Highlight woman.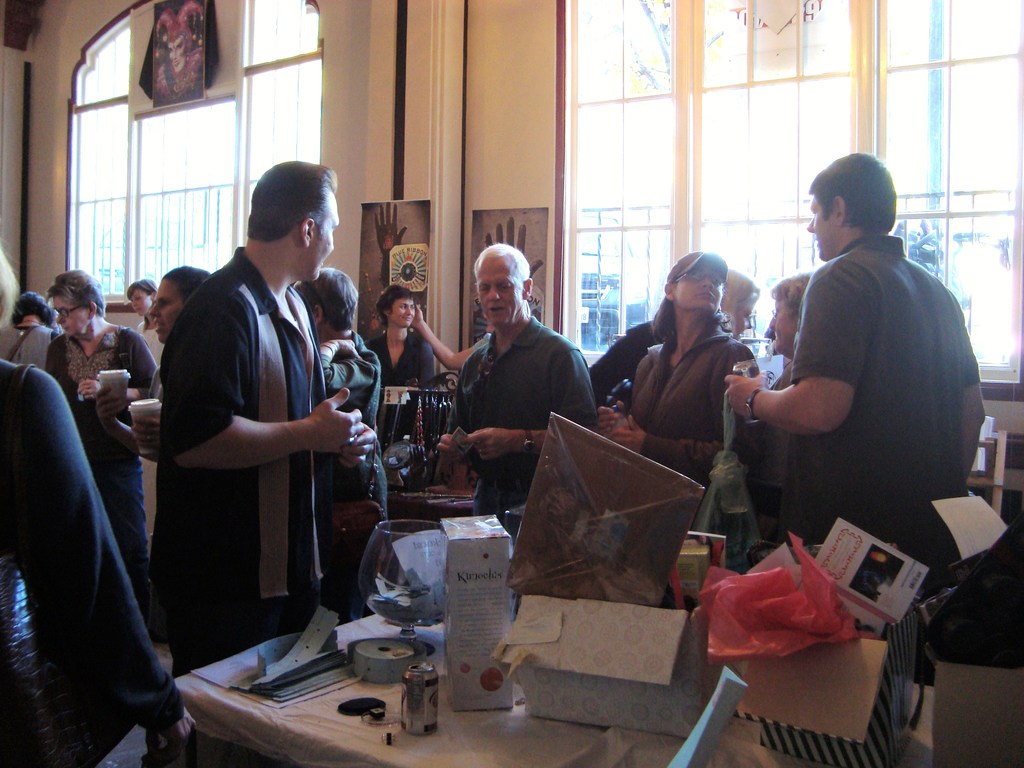
Highlighted region: Rect(120, 280, 166, 538).
